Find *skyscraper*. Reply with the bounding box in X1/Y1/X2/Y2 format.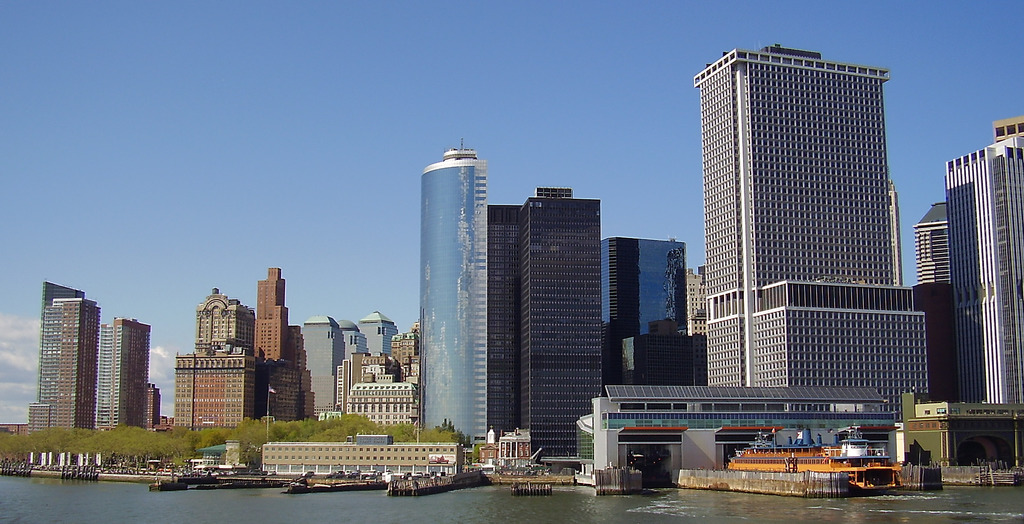
484/207/531/439.
